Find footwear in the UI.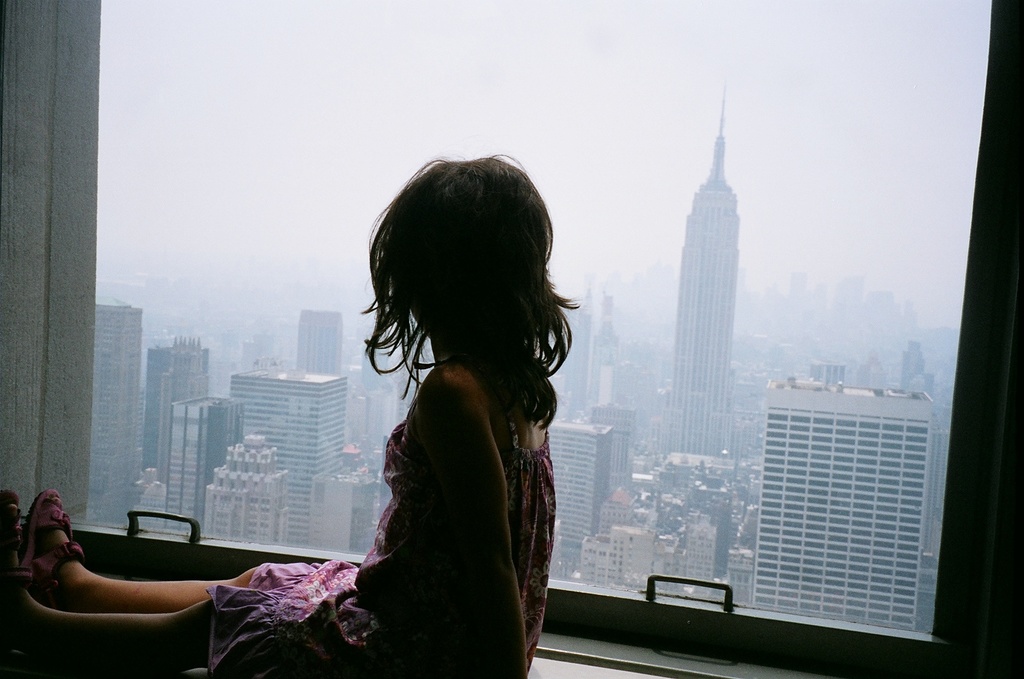
UI element at locate(0, 489, 33, 621).
